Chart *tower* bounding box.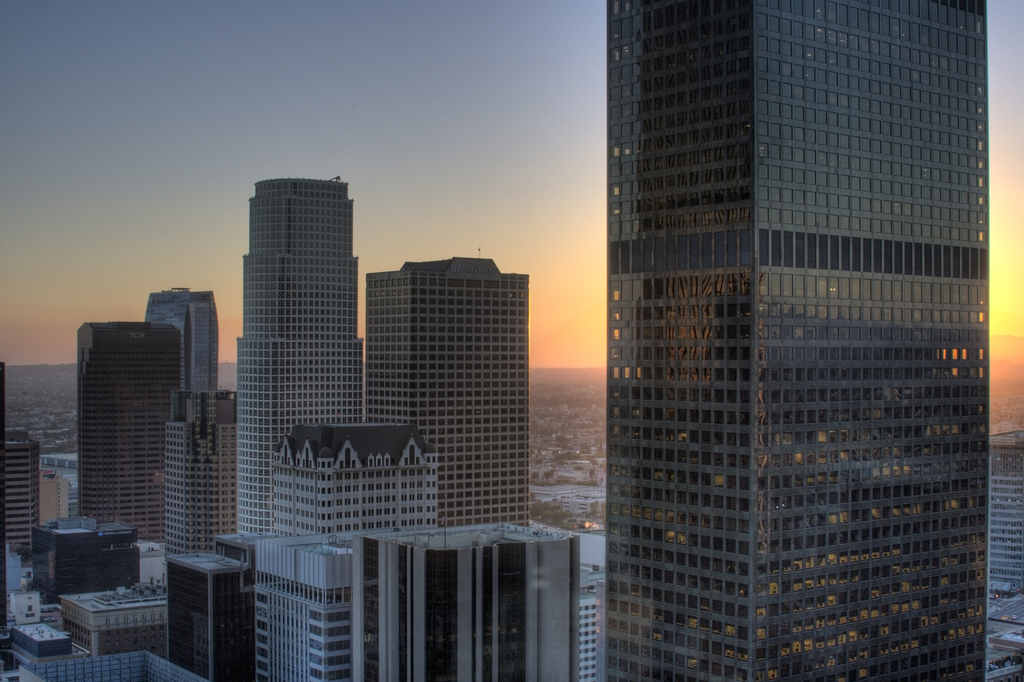
Charted: crop(367, 255, 535, 528).
